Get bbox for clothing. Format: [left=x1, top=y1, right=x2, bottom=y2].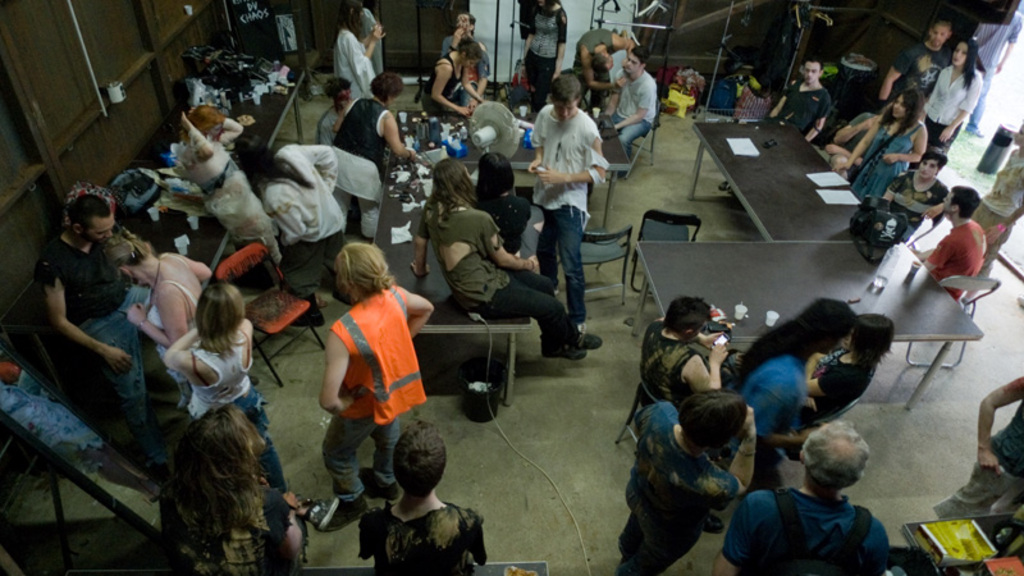
[left=927, top=392, right=1023, bottom=535].
